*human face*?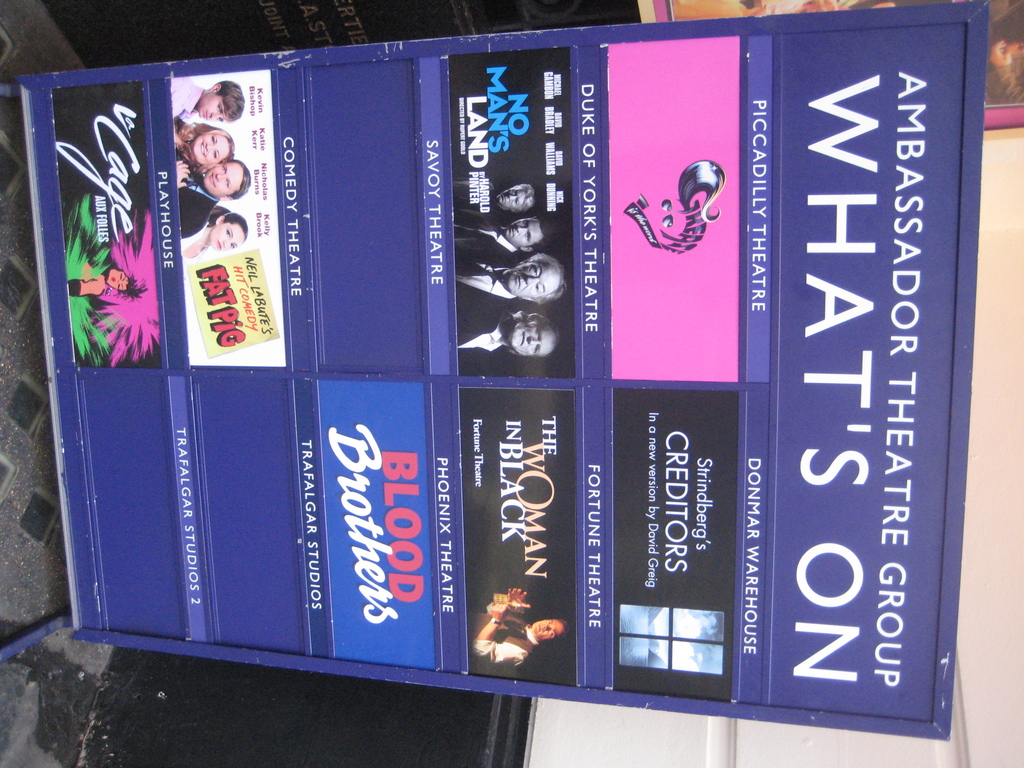
bbox(510, 260, 564, 301)
